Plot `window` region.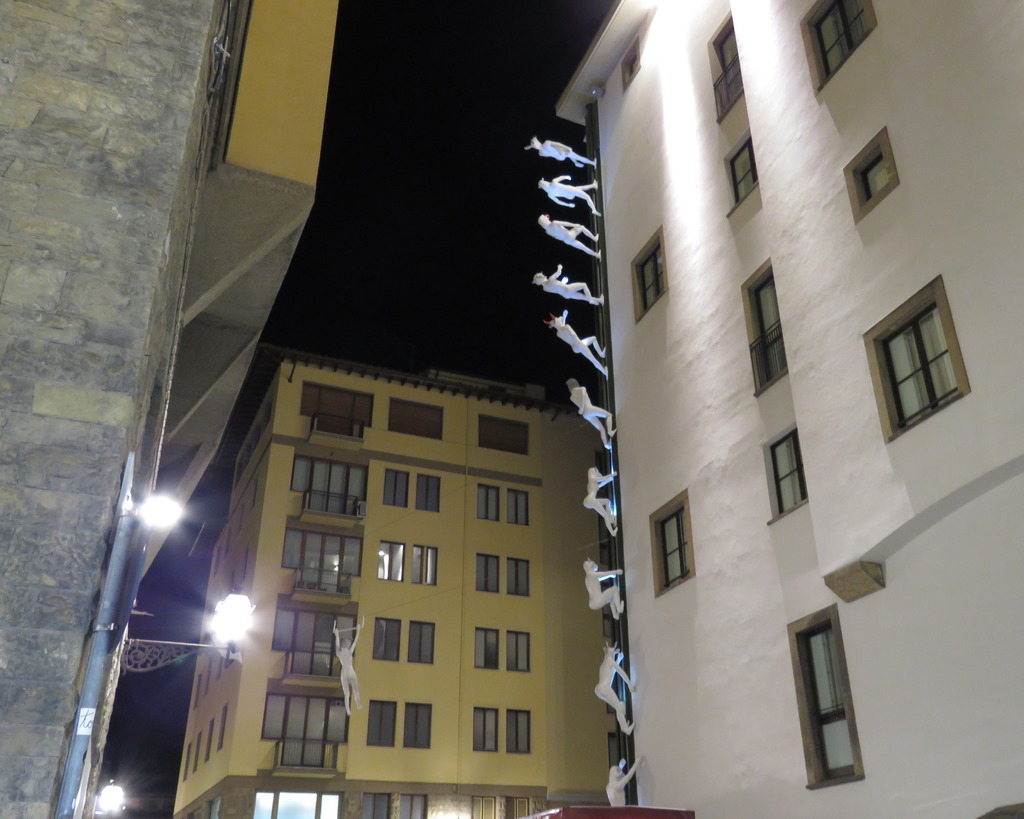
Plotted at [left=220, top=708, right=227, bottom=751].
